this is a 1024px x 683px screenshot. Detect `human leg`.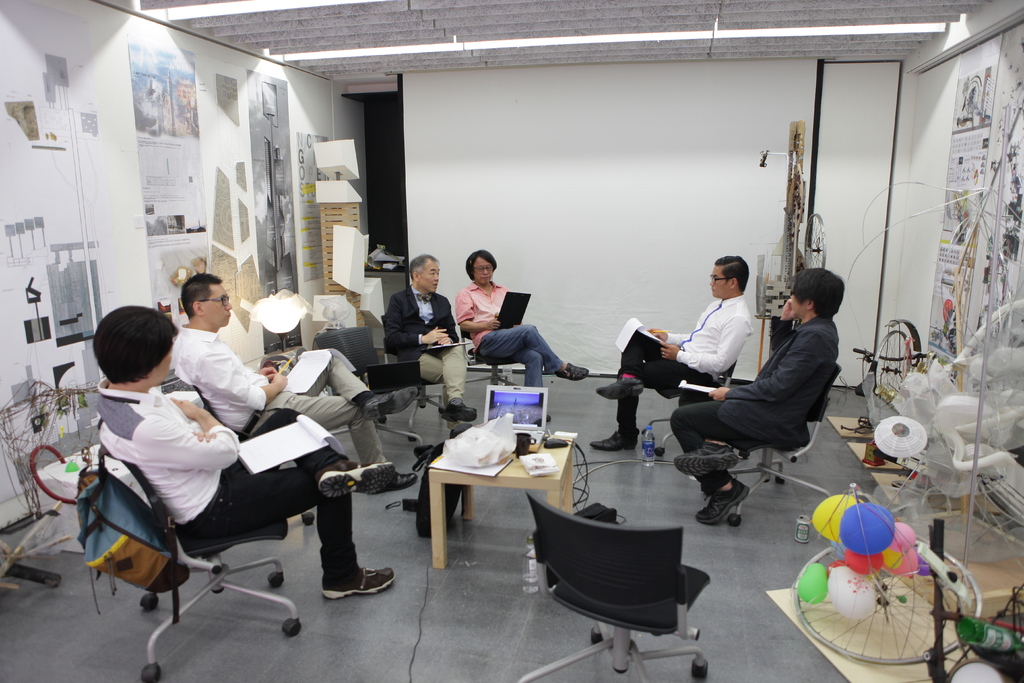
select_region(493, 318, 594, 383).
